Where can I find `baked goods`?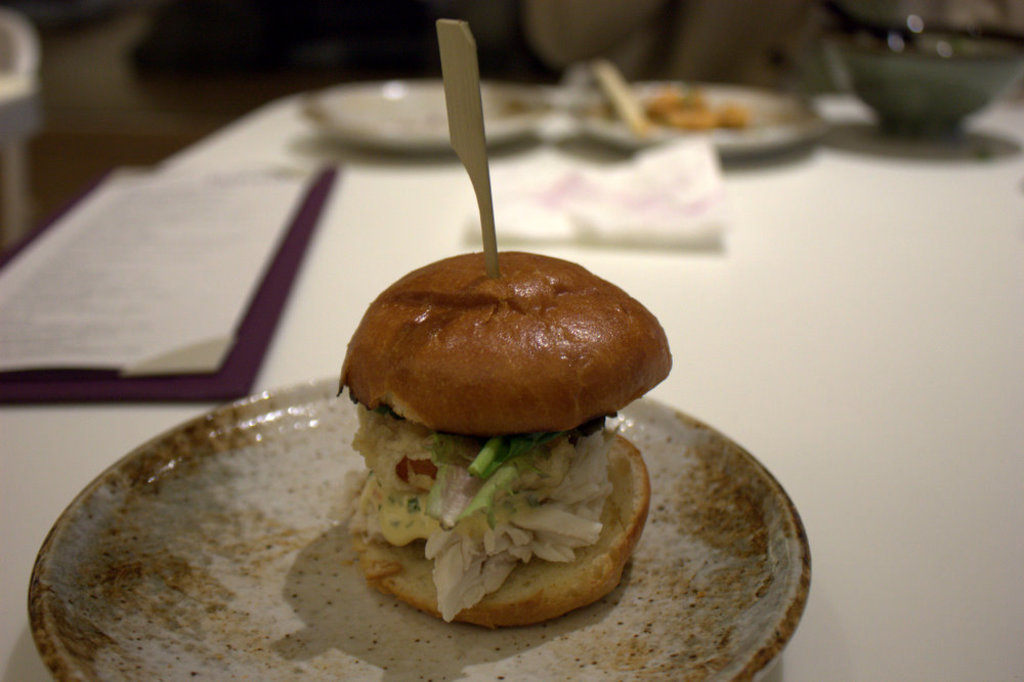
You can find it at {"left": 642, "top": 85, "right": 709, "bottom": 120}.
